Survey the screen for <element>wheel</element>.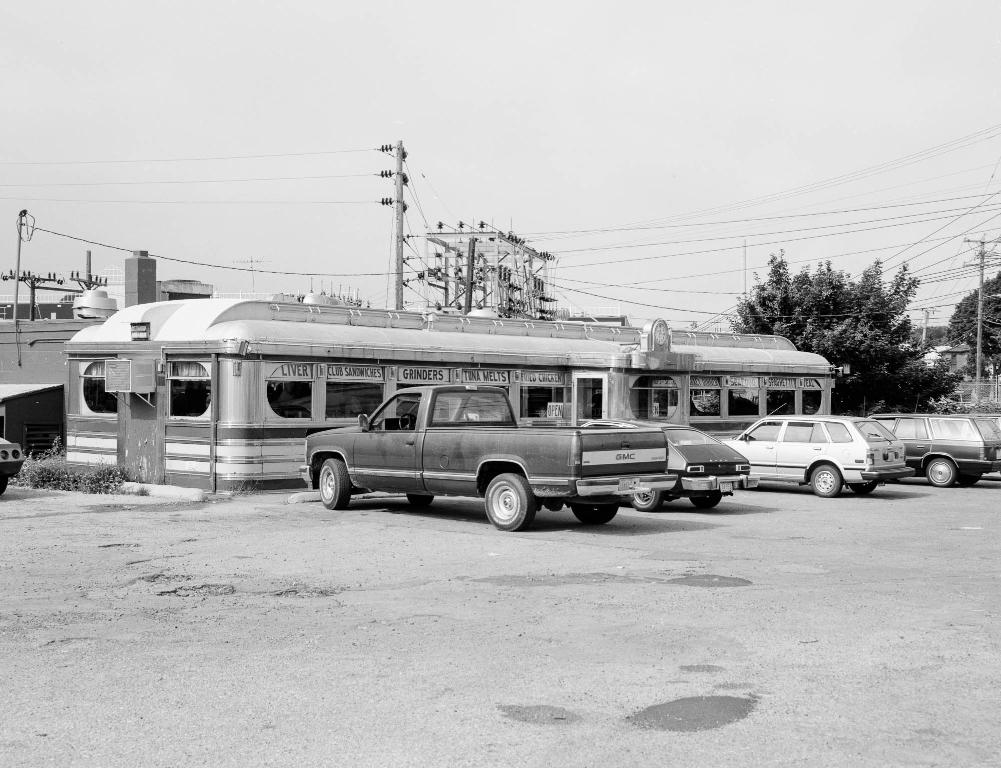
Survey found: rect(478, 468, 541, 535).
